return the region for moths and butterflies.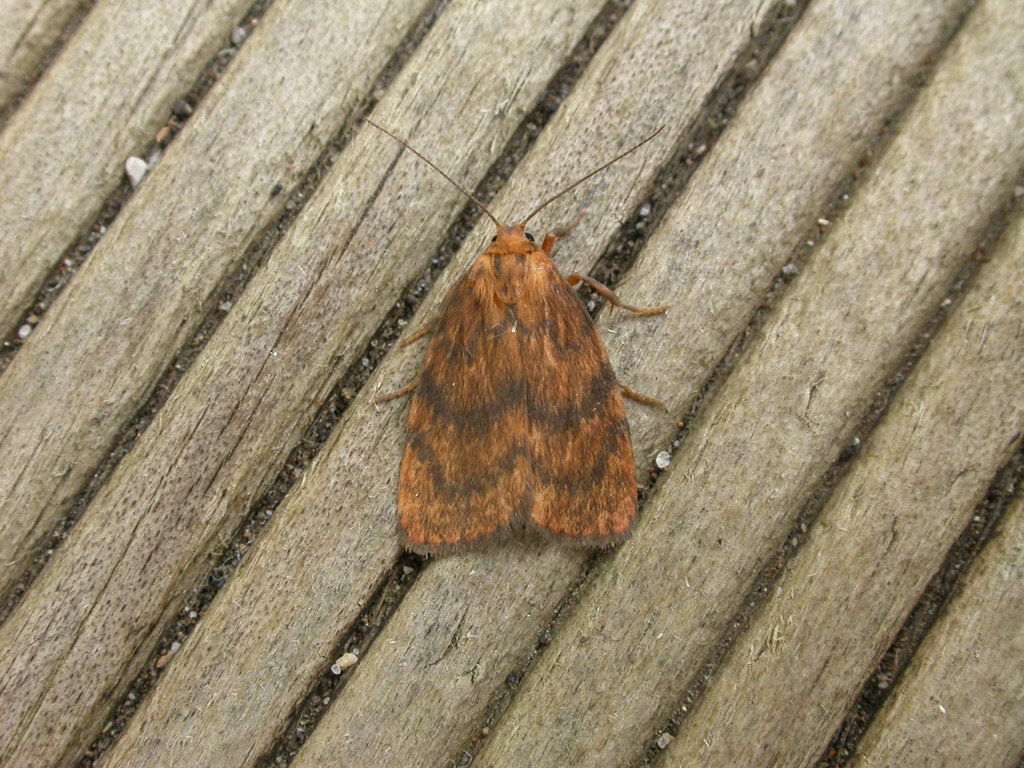
x1=363, y1=116, x2=668, y2=548.
